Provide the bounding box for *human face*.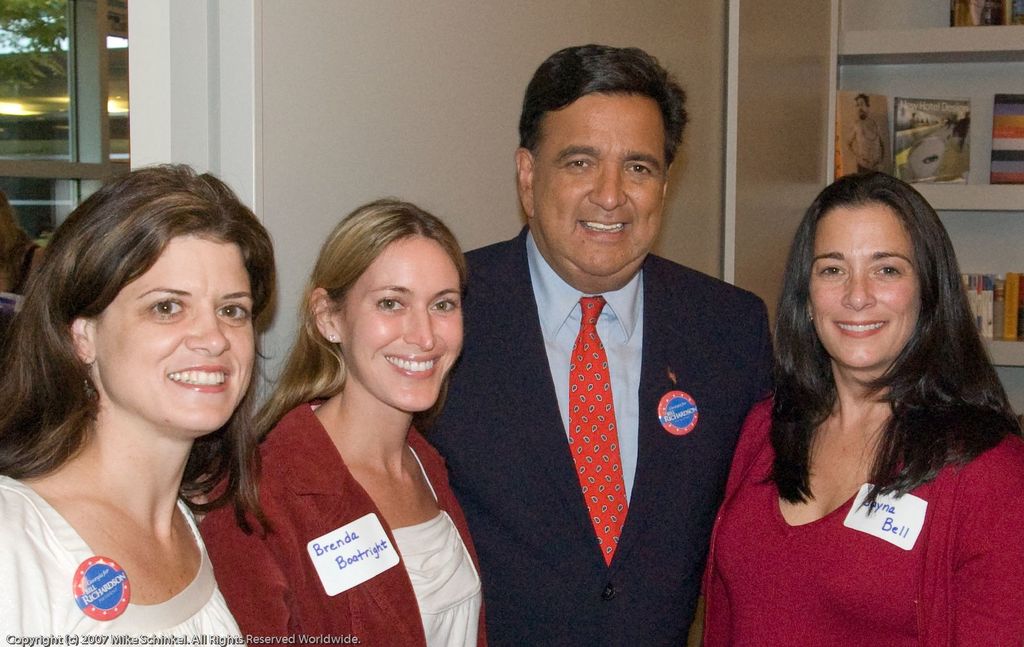
(854,93,872,118).
